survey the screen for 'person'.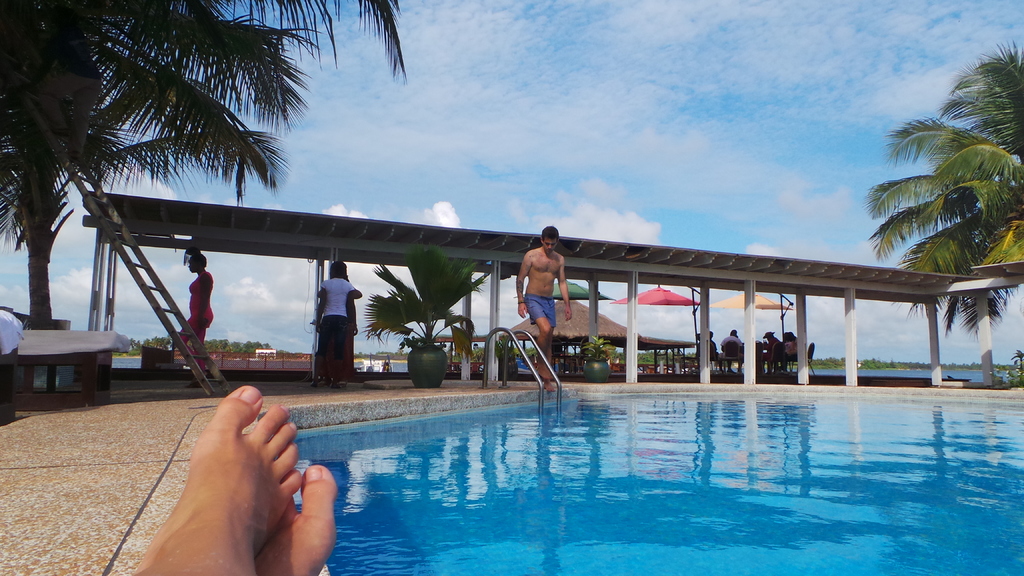
Survey found: 132/384/339/575.
